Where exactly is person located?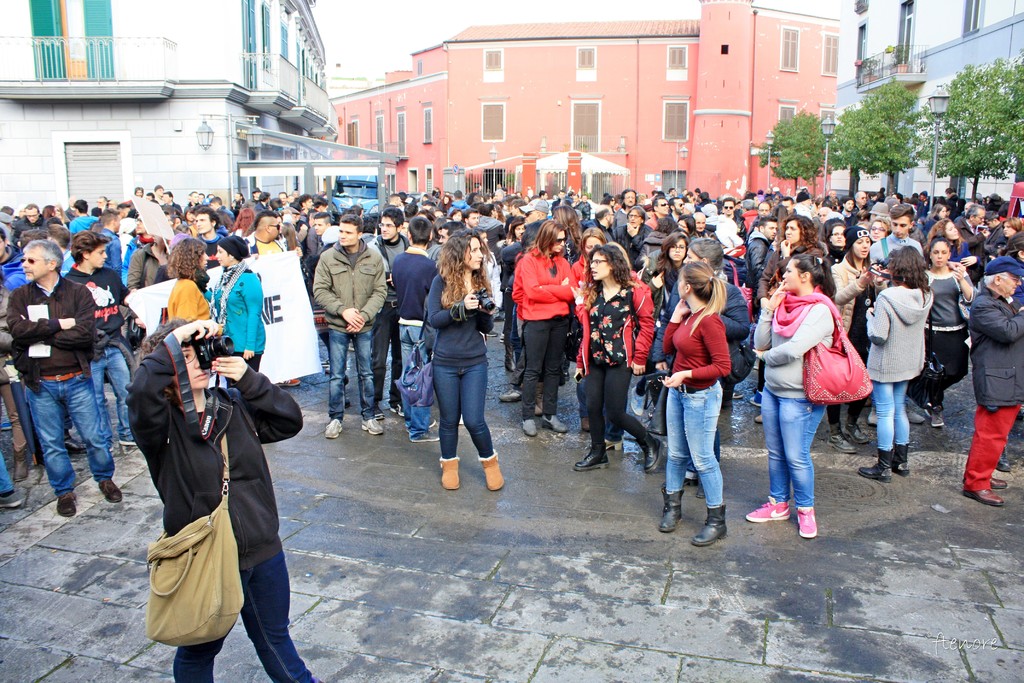
Its bounding box is locate(651, 256, 736, 552).
